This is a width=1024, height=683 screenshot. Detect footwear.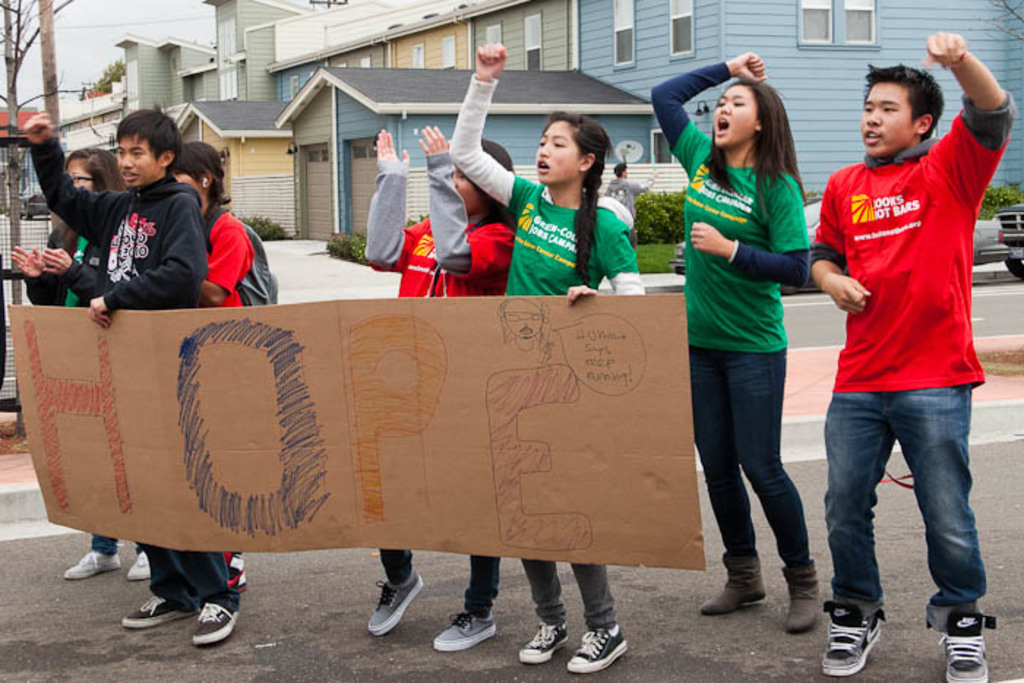
bbox=[192, 601, 243, 641].
